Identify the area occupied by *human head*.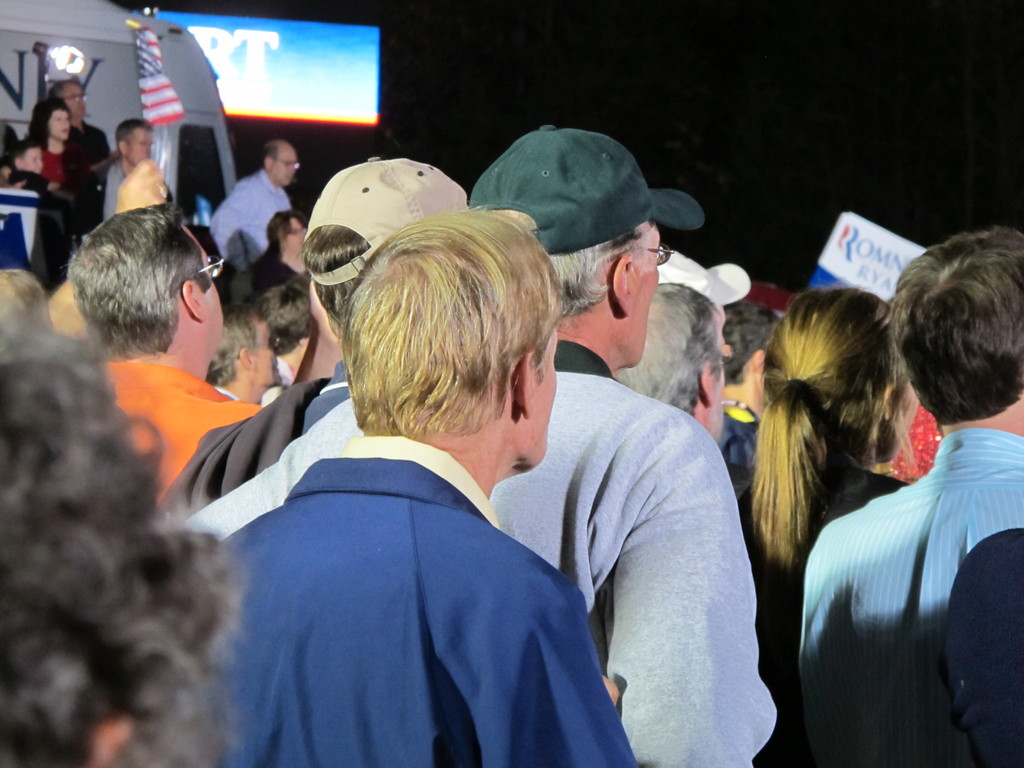
Area: (x1=116, y1=118, x2=156, y2=165).
